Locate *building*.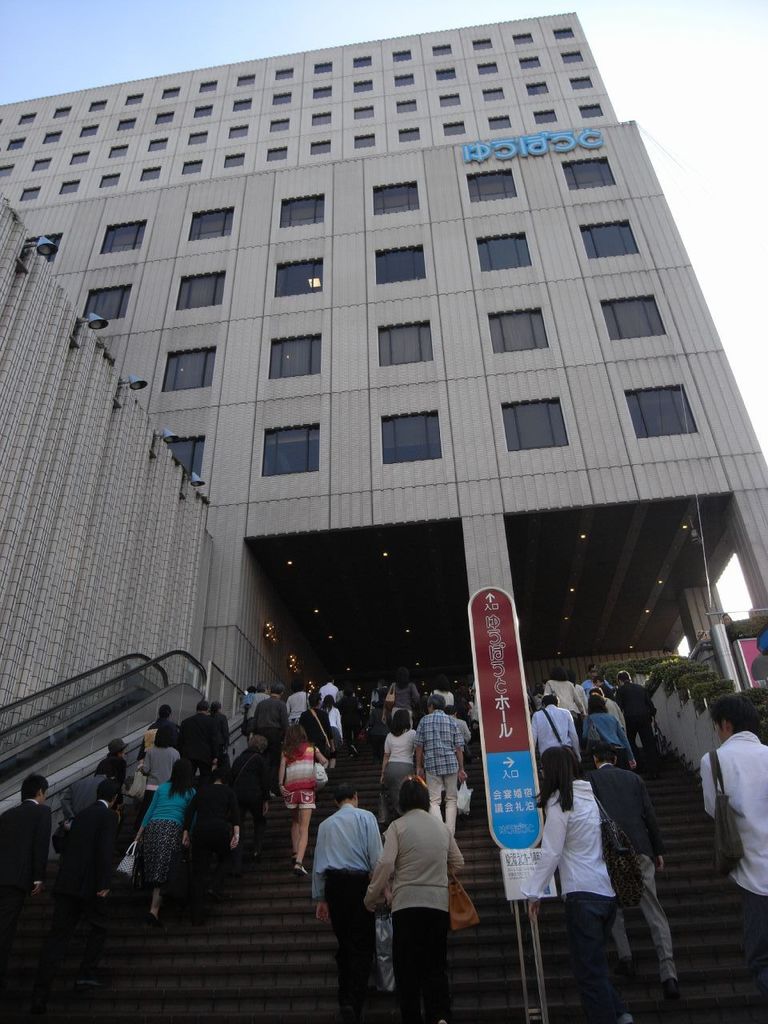
Bounding box: region(0, 11, 767, 814).
